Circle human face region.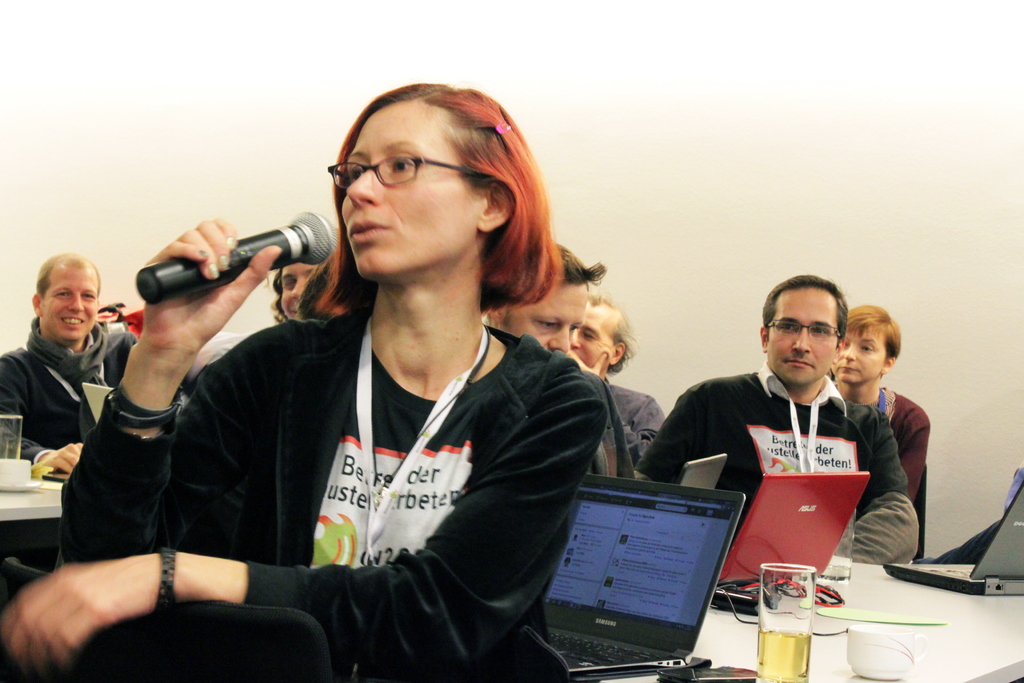
Region: box(339, 101, 484, 273).
